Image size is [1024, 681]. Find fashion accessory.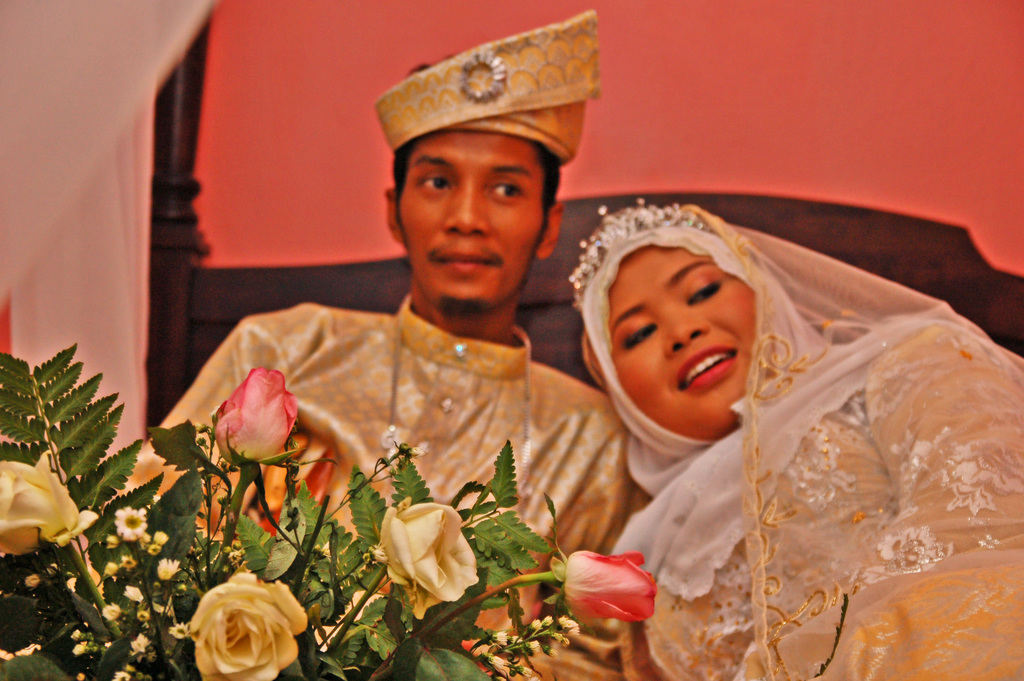
select_region(566, 193, 1023, 680).
